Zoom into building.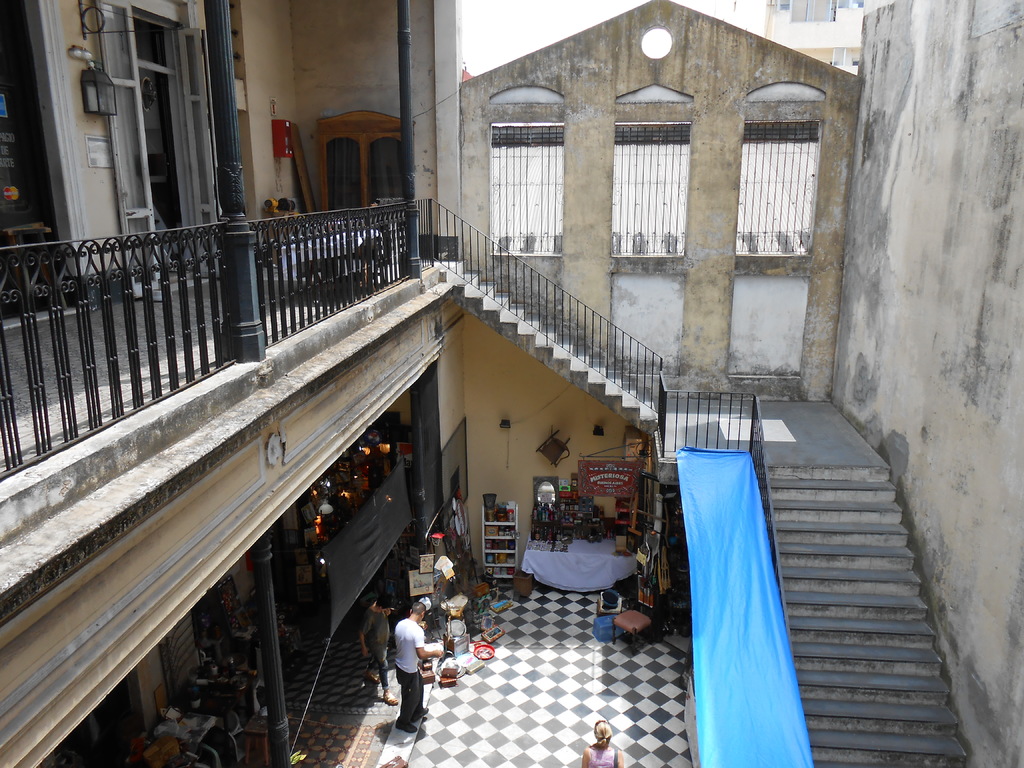
Zoom target: bbox(461, 0, 863, 75).
